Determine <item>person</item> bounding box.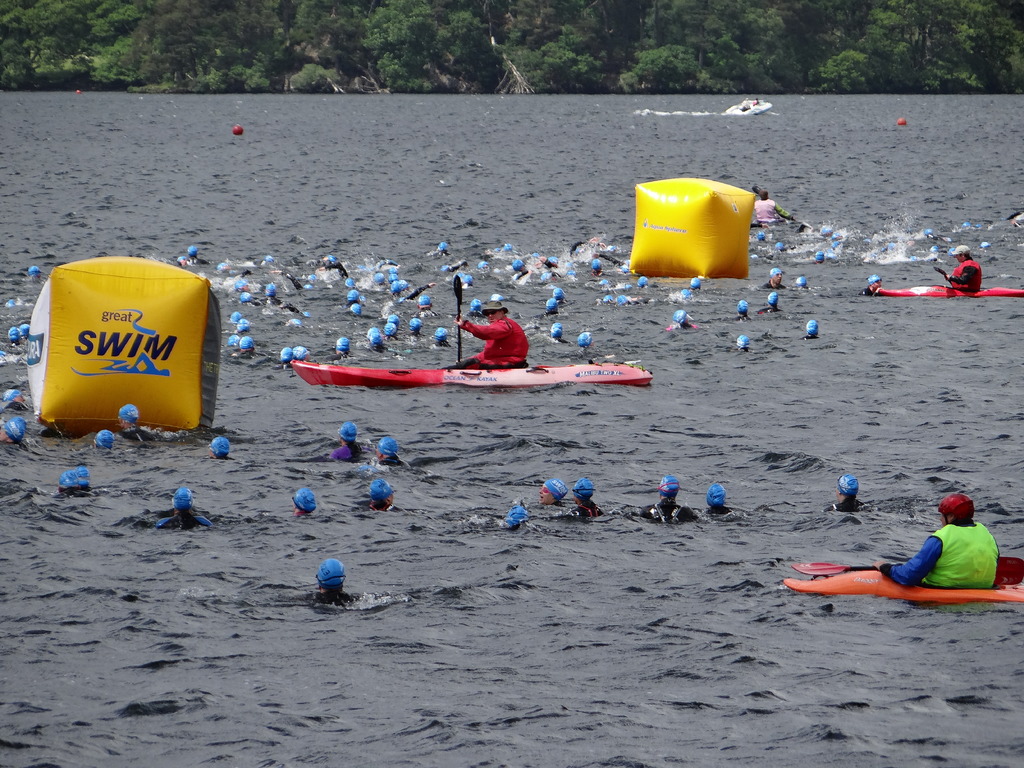
Determined: 536 479 568 509.
